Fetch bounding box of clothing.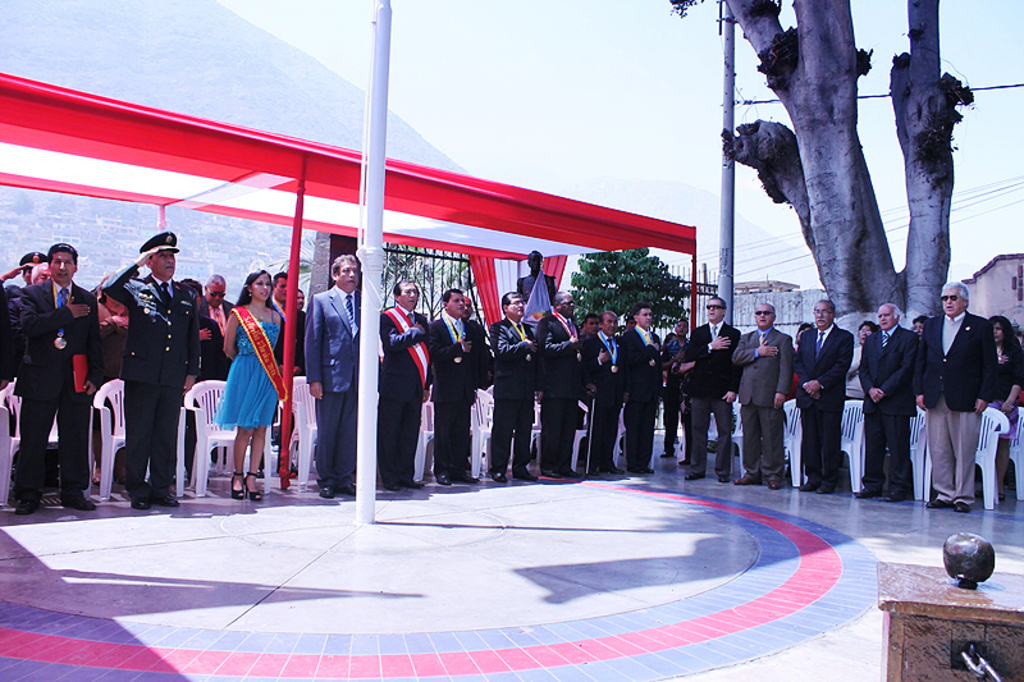
Bbox: (x1=794, y1=320, x2=845, y2=494).
